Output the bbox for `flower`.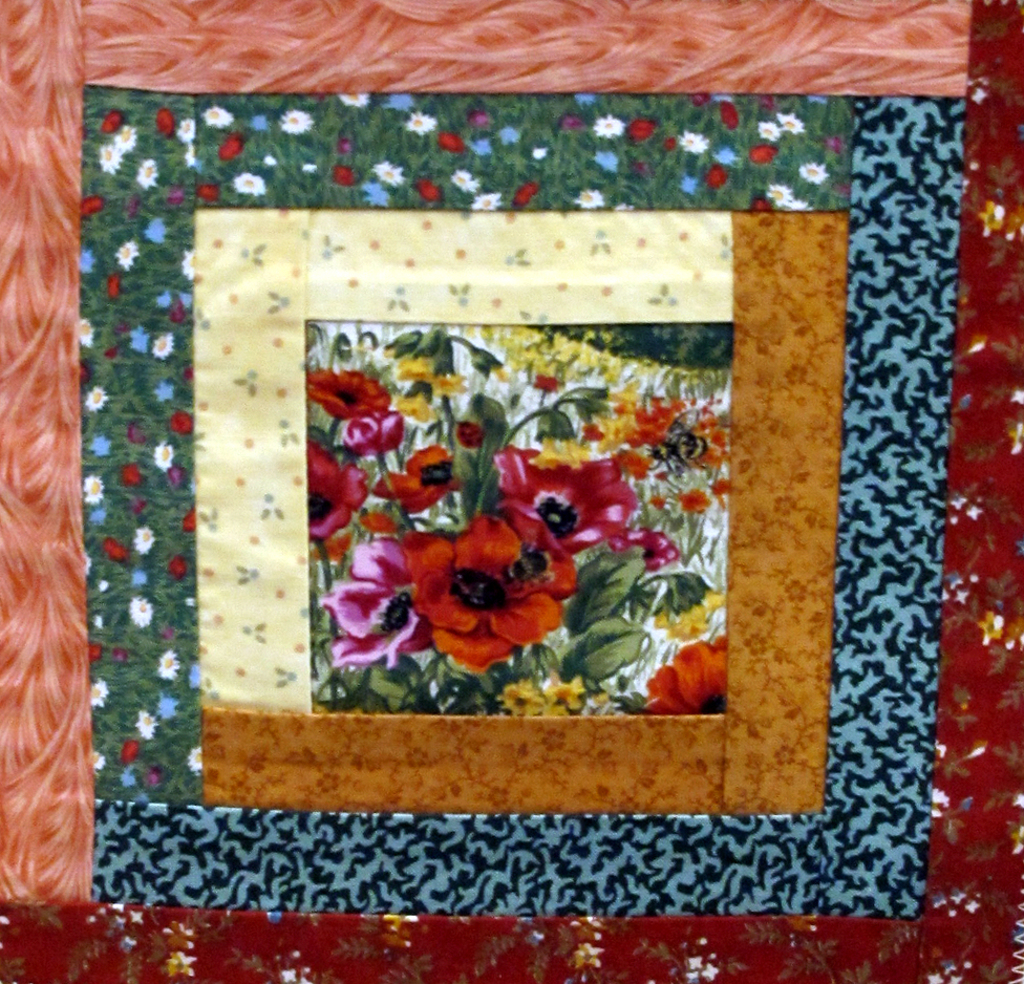
pyautogui.locateOnScreen(449, 167, 477, 194).
